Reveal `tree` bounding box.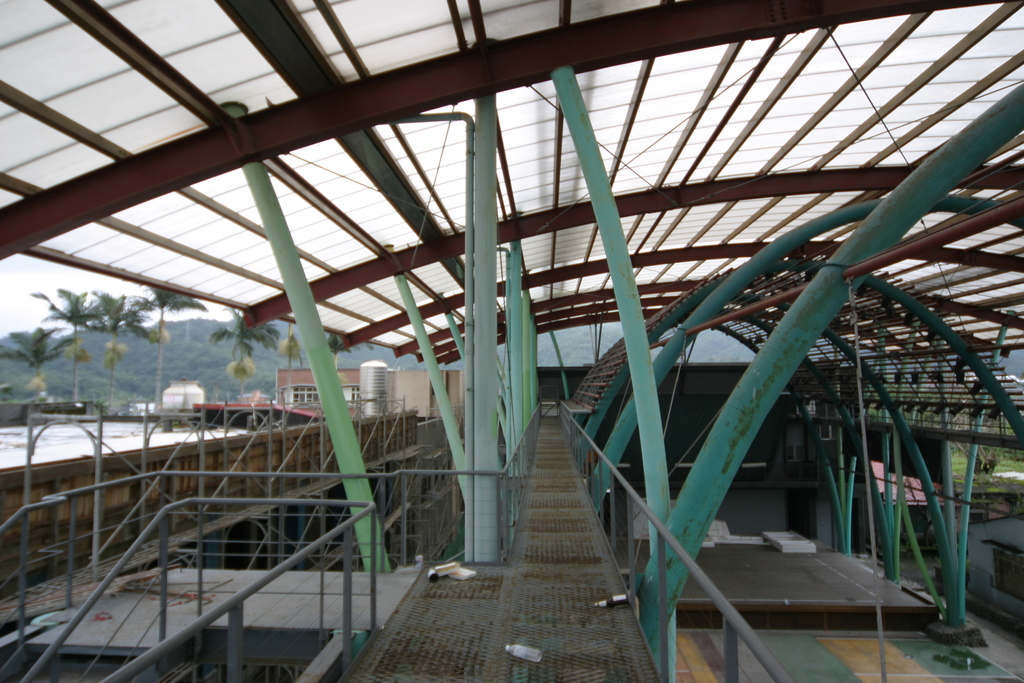
Revealed: x1=221 y1=310 x2=277 y2=393.
